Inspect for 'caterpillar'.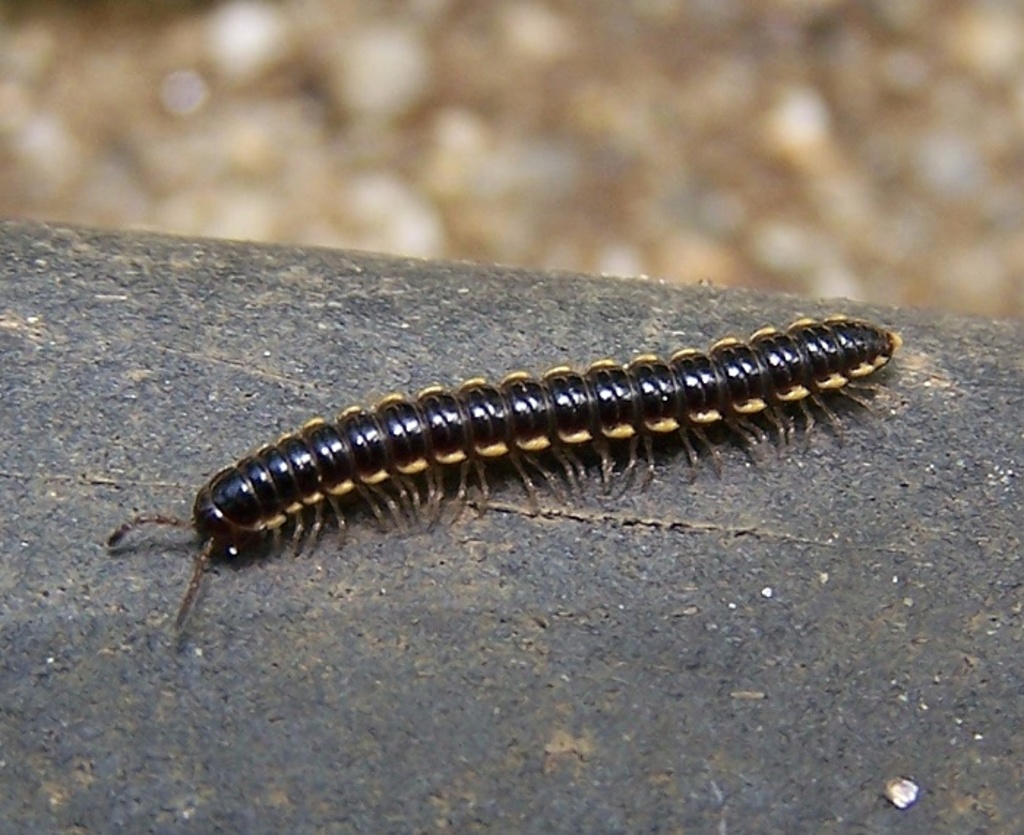
Inspection: [101, 316, 892, 632].
